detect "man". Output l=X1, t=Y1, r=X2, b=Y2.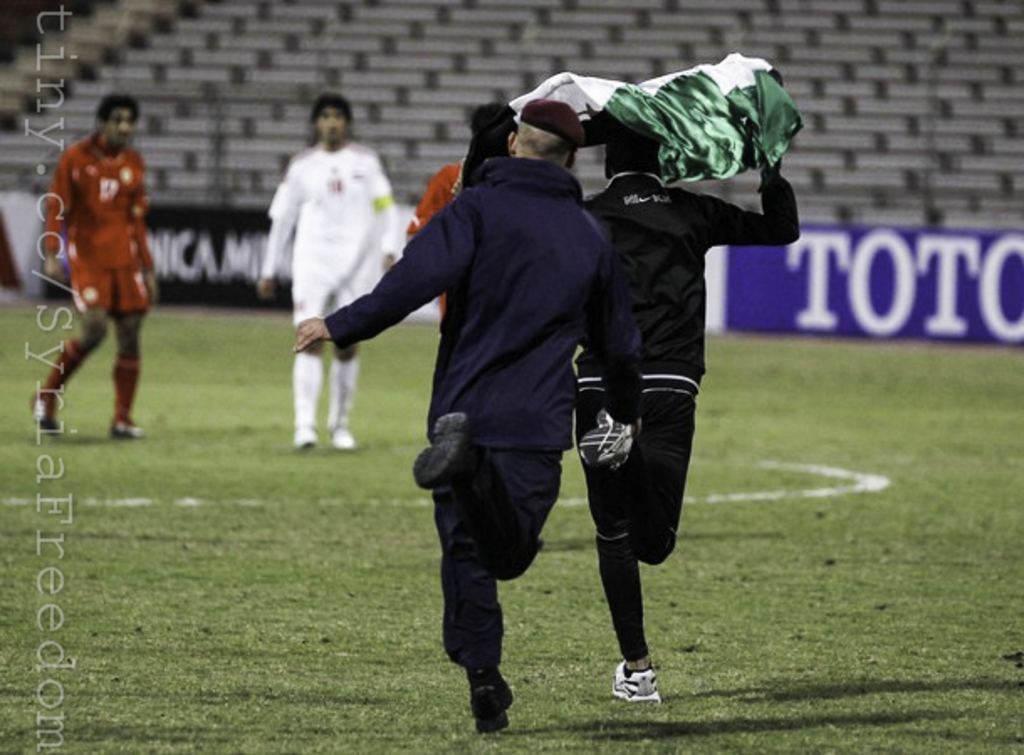
l=255, t=89, r=401, b=451.
